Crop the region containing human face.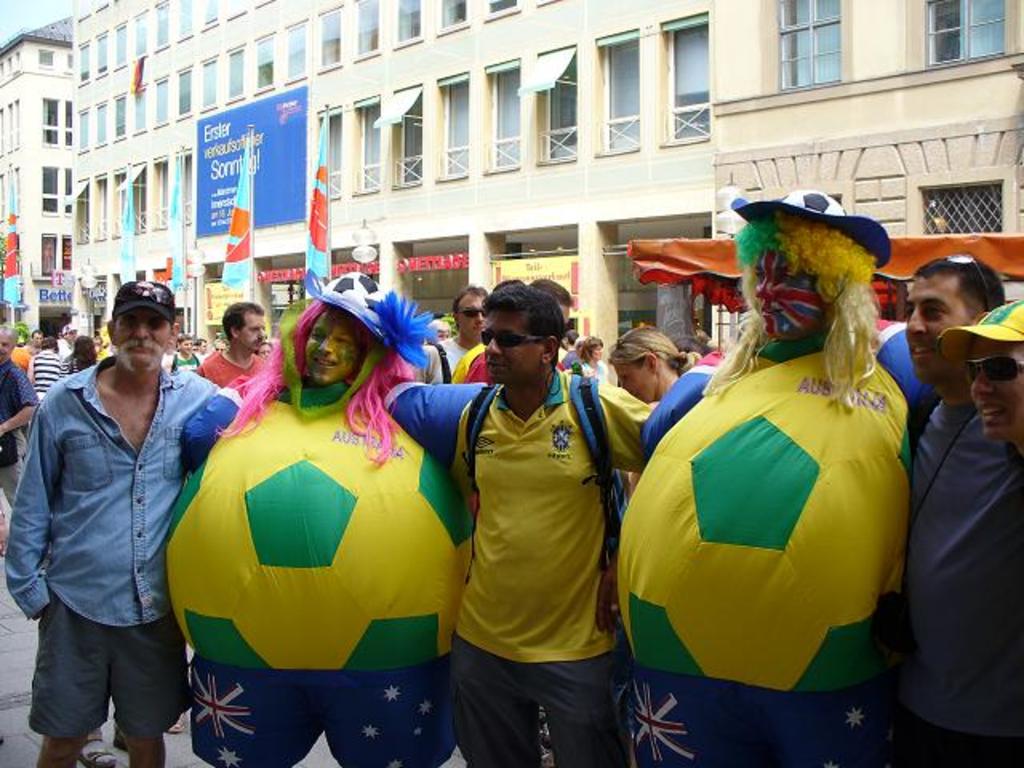
Crop region: rect(309, 322, 357, 374).
